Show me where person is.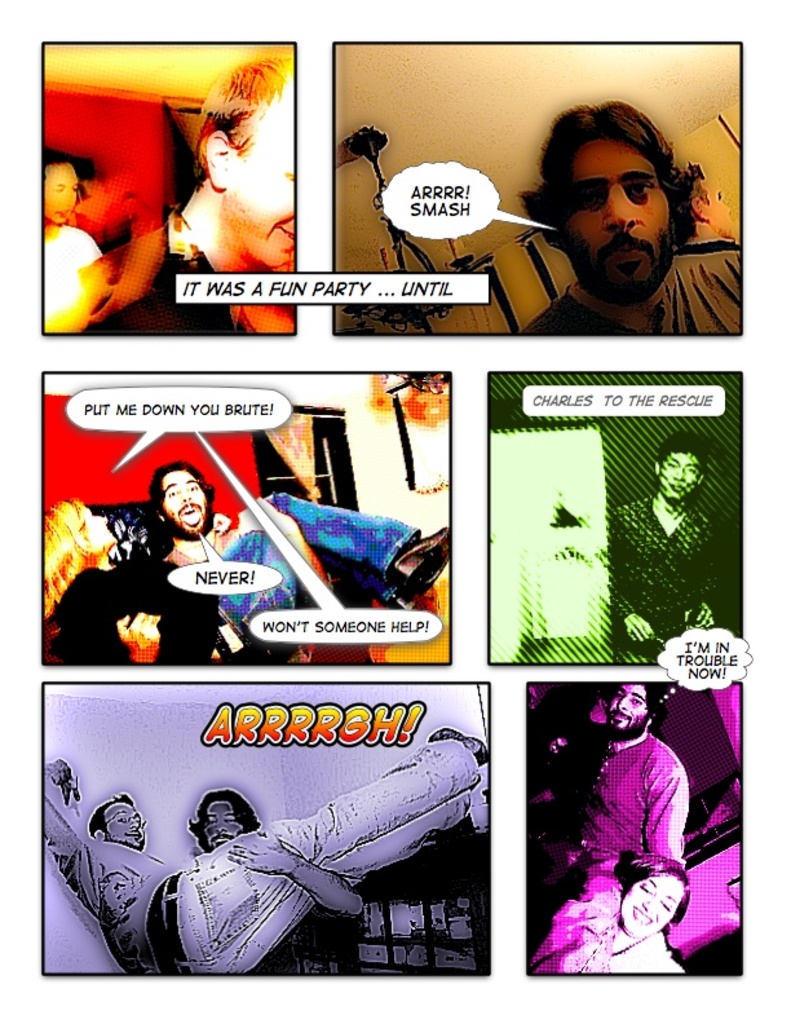
person is at [498,83,742,349].
